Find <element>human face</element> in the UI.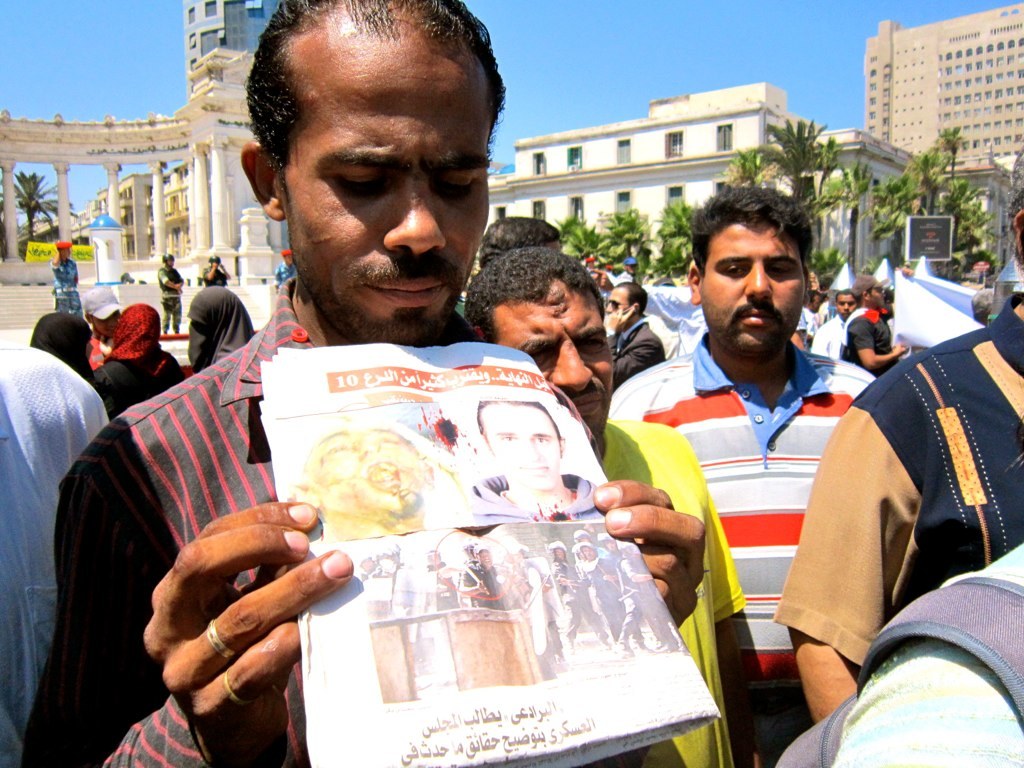
UI element at 868/285/884/309.
